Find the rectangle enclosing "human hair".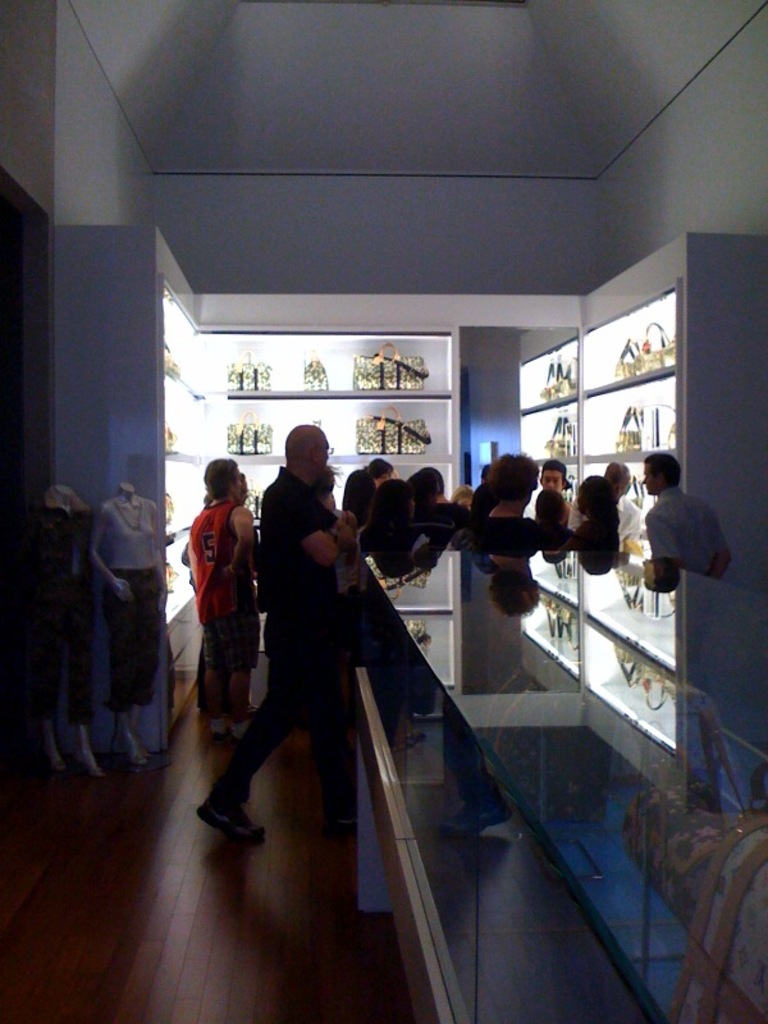
crop(412, 463, 447, 494).
